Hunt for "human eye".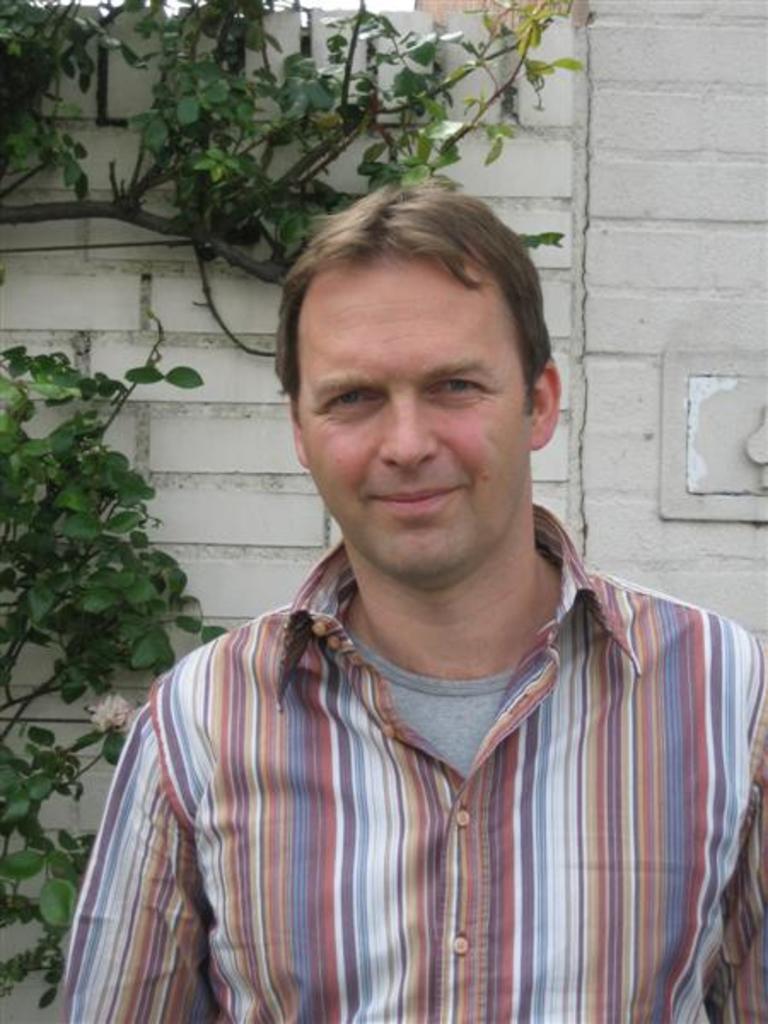
Hunted down at l=425, t=372, r=492, b=398.
